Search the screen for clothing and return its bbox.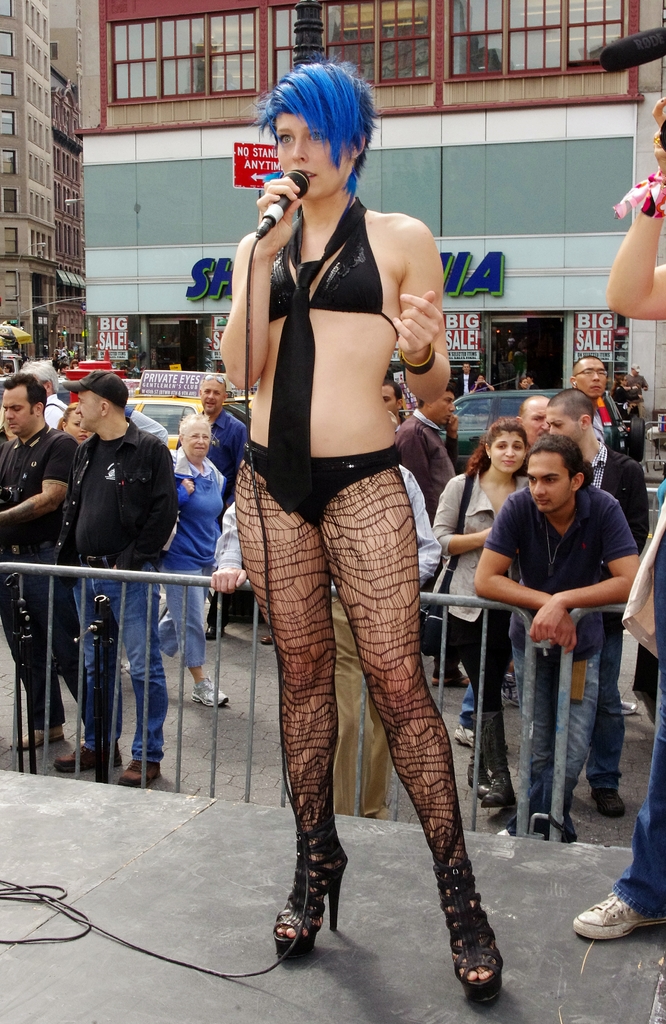
Found: pyautogui.locateOnScreen(589, 449, 651, 792).
